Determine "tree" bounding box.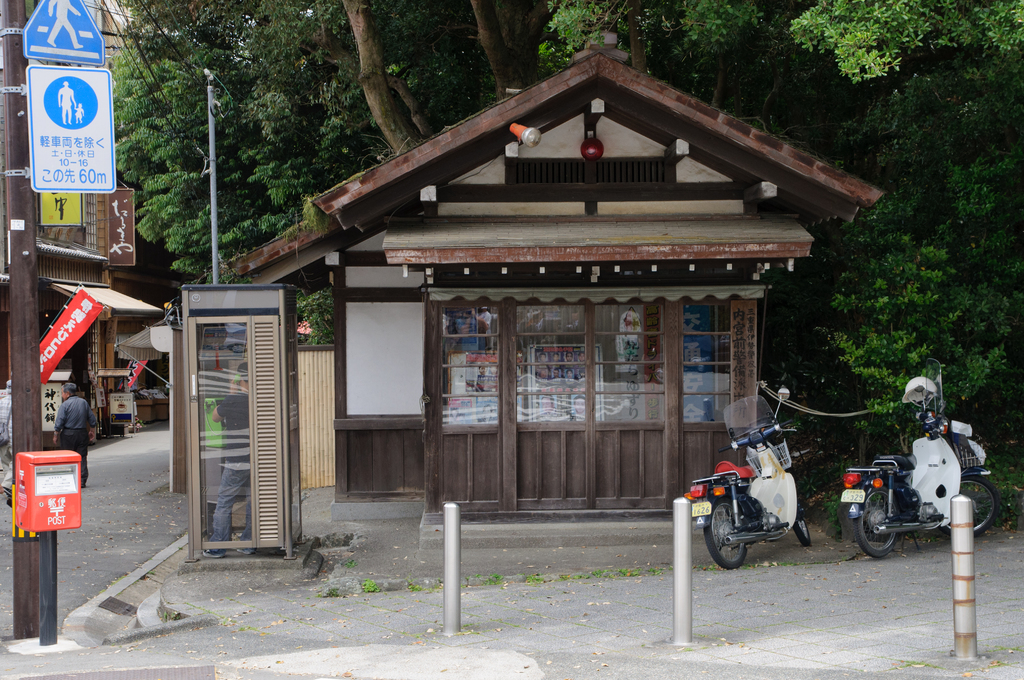
Determined: [108,0,1023,428].
